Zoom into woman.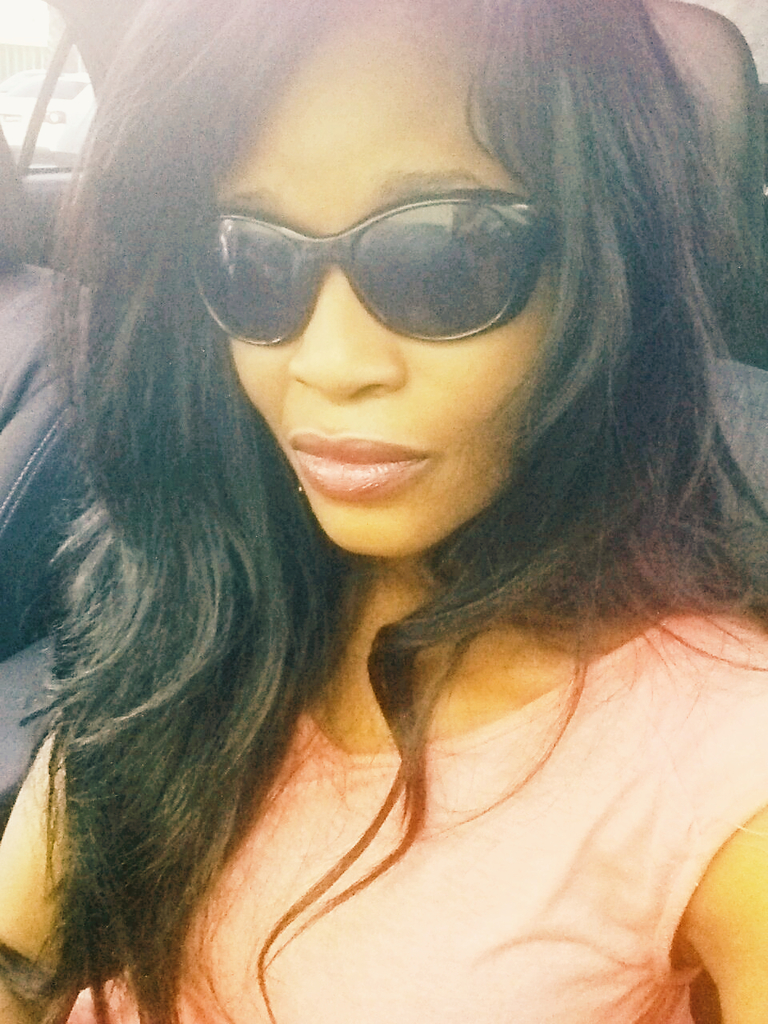
Zoom target: x1=0 y1=0 x2=753 y2=1023.
